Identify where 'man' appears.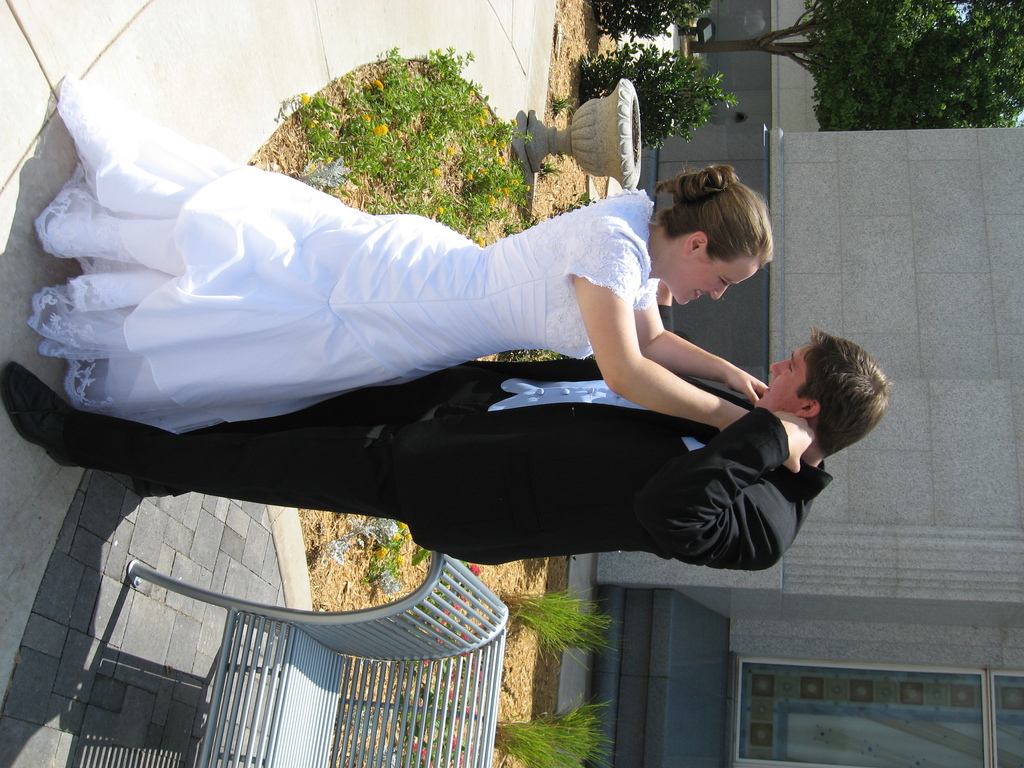
Appears at crop(2, 328, 893, 565).
